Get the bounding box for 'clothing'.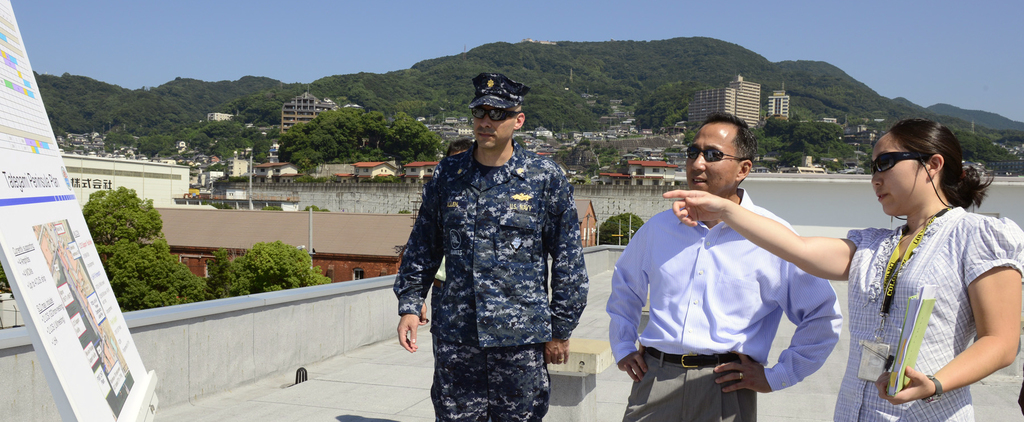
598:189:844:421.
